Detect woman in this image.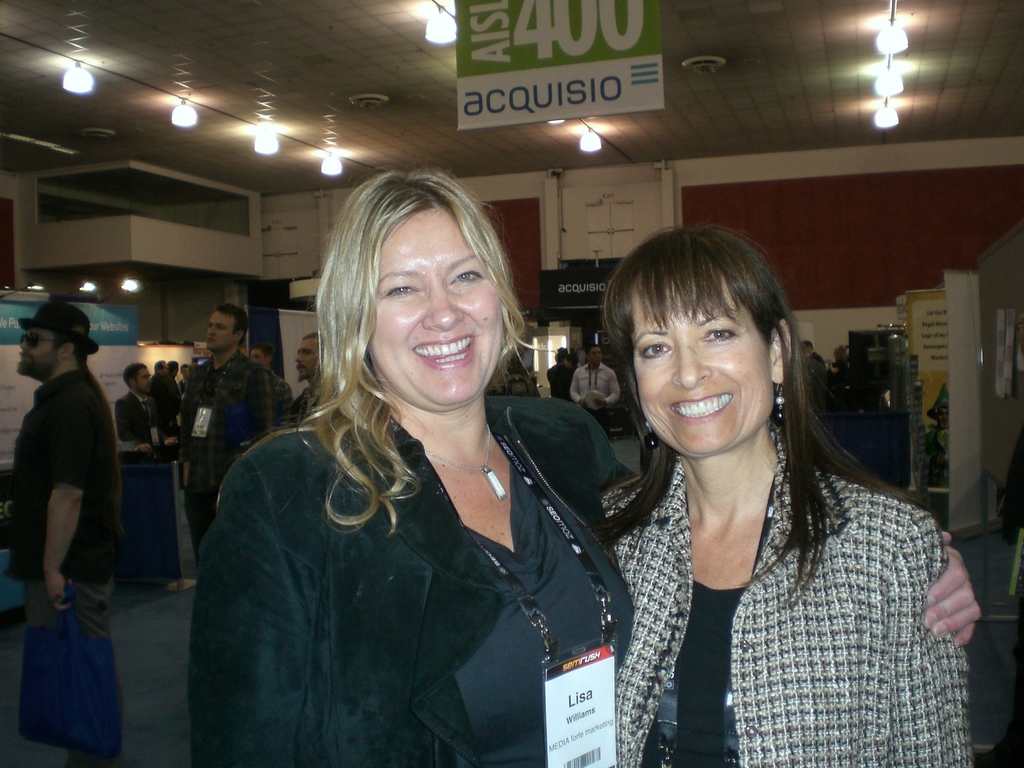
Detection: crop(189, 168, 984, 767).
